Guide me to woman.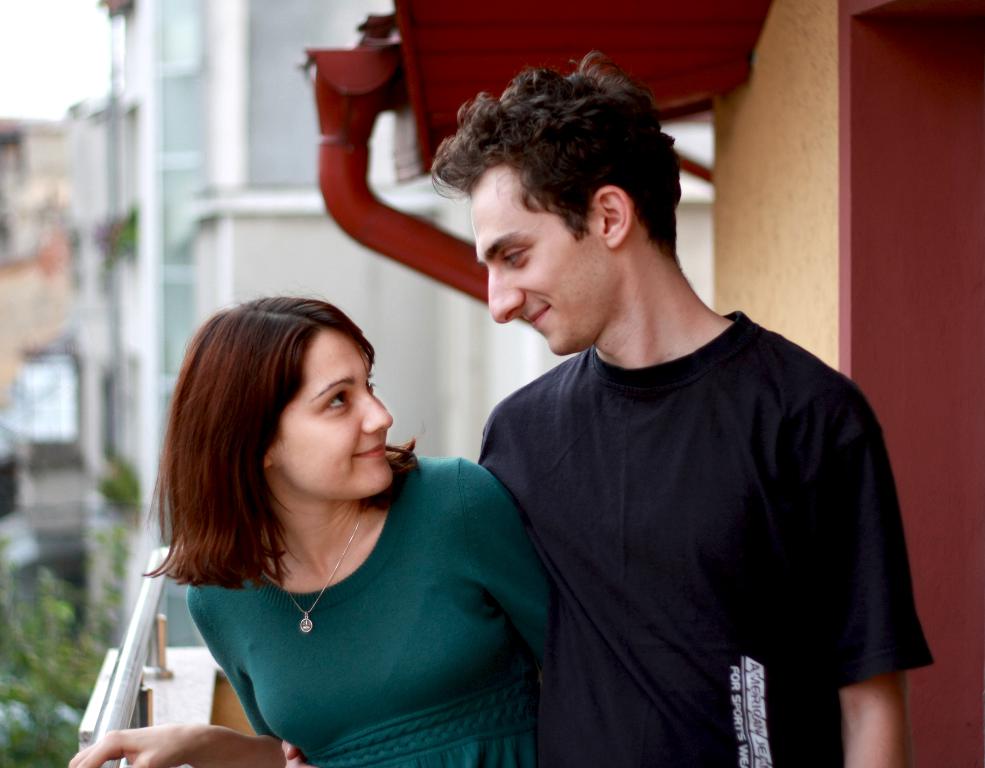
Guidance: box(97, 241, 571, 756).
